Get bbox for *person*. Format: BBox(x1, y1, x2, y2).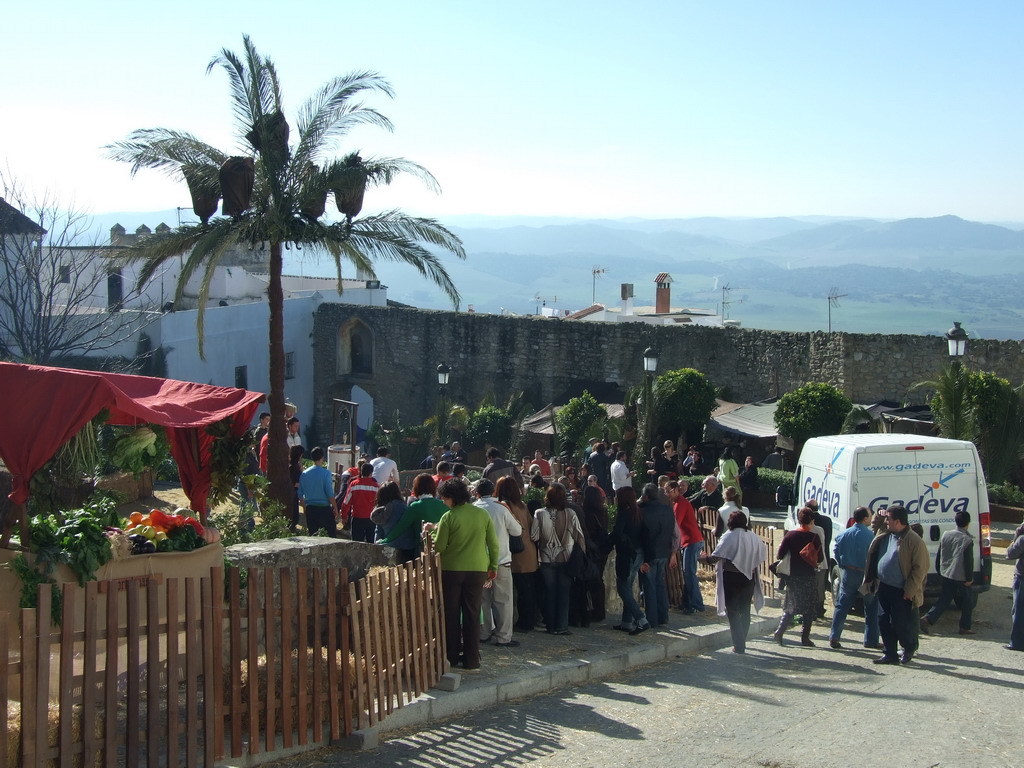
BBox(343, 459, 375, 524).
